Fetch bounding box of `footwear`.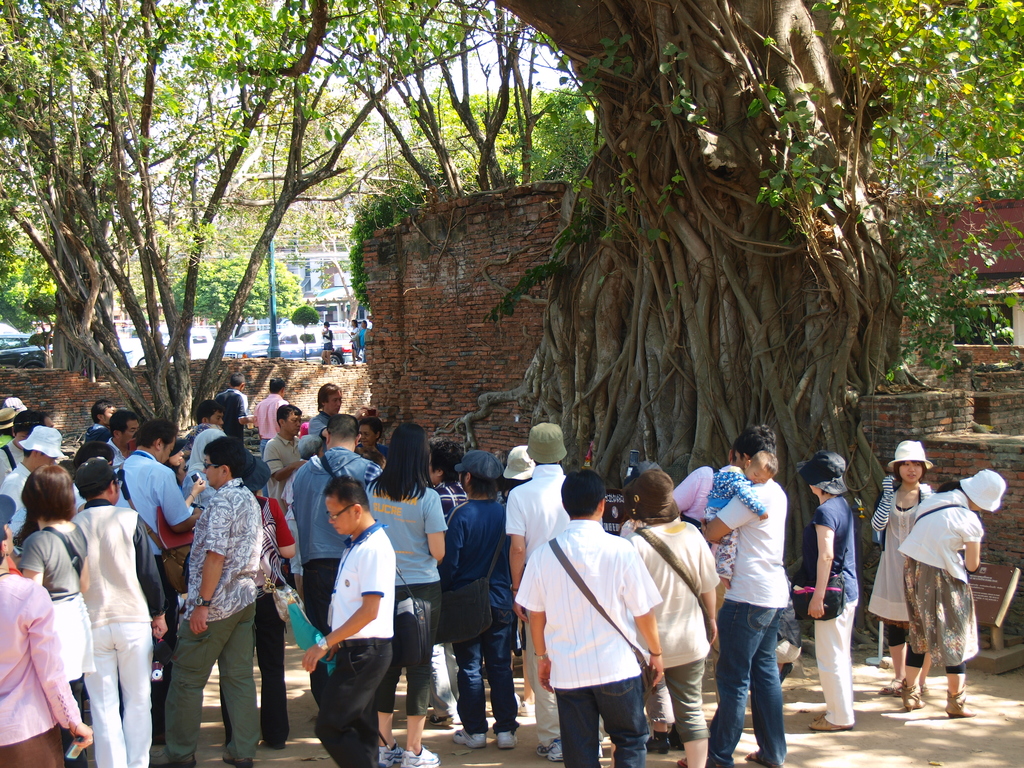
Bbox: locate(808, 722, 846, 730).
